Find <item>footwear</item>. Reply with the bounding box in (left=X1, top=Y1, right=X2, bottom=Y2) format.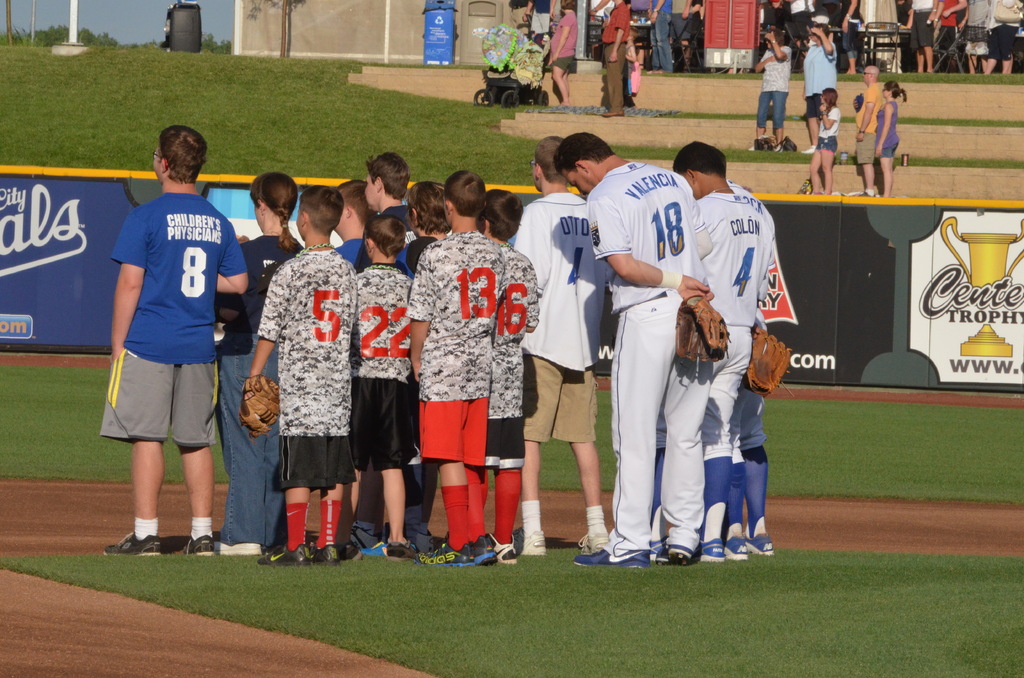
(left=179, top=534, right=216, bottom=556).
